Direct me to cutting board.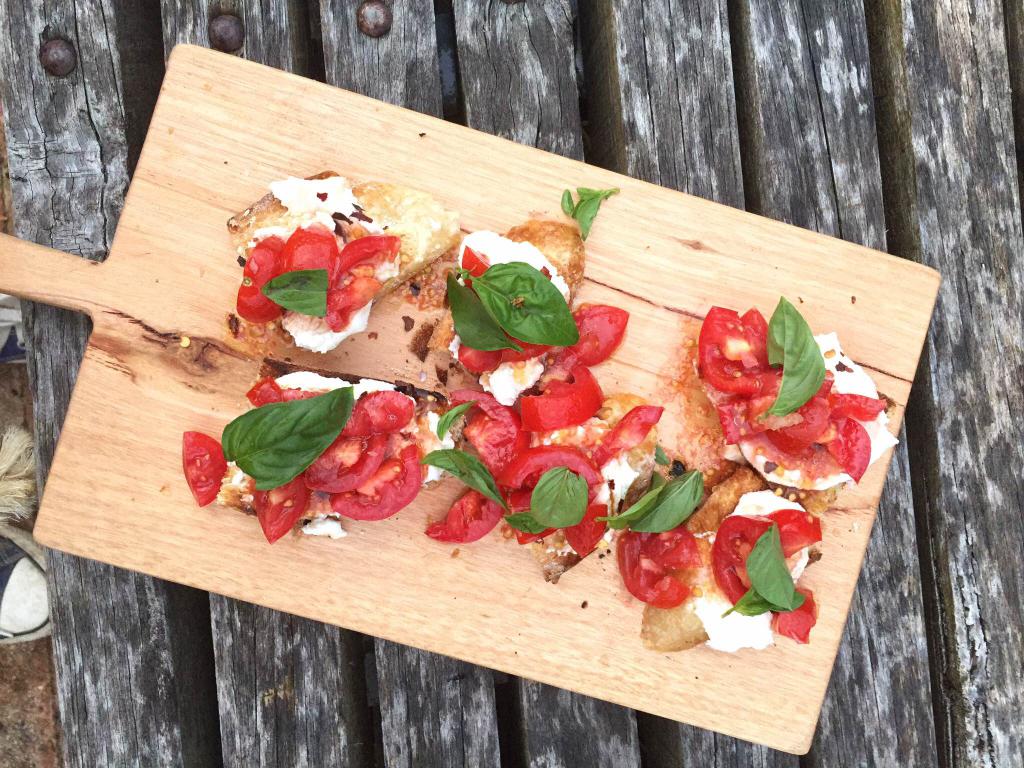
Direction: <bbox>0, 36, 948, 751</bbox>.
